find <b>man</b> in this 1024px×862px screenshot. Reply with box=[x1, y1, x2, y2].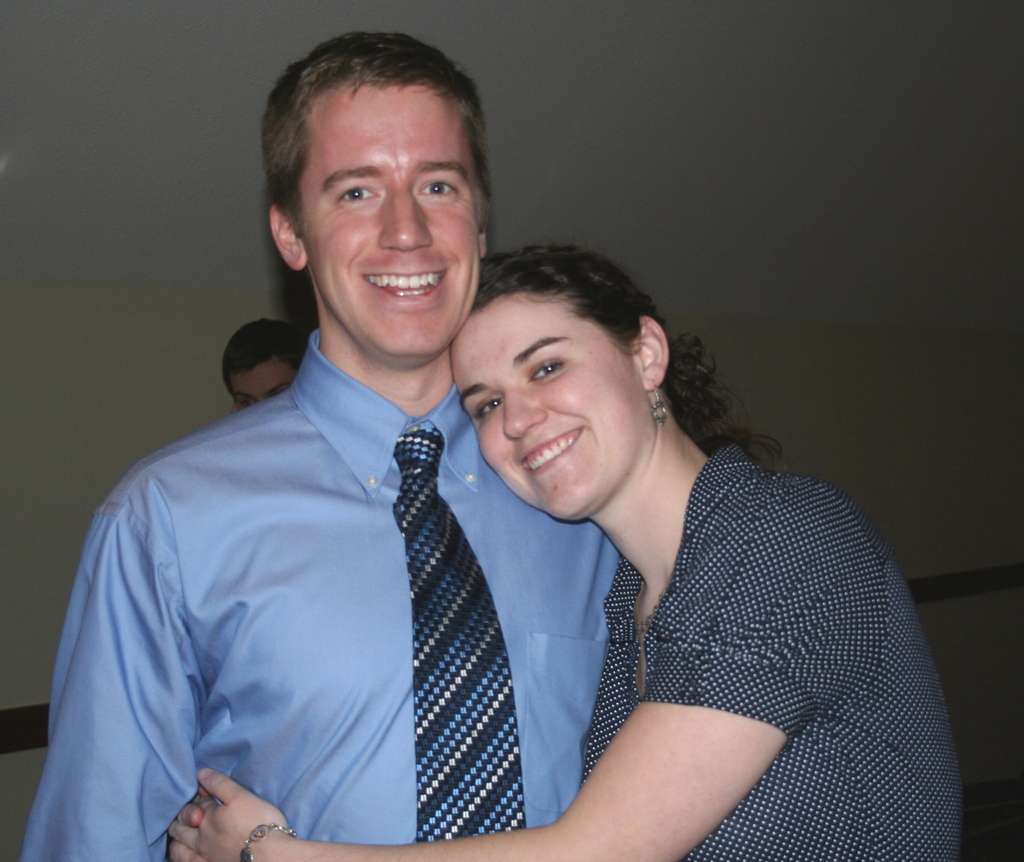
box=[67, 75, 611, 861].
